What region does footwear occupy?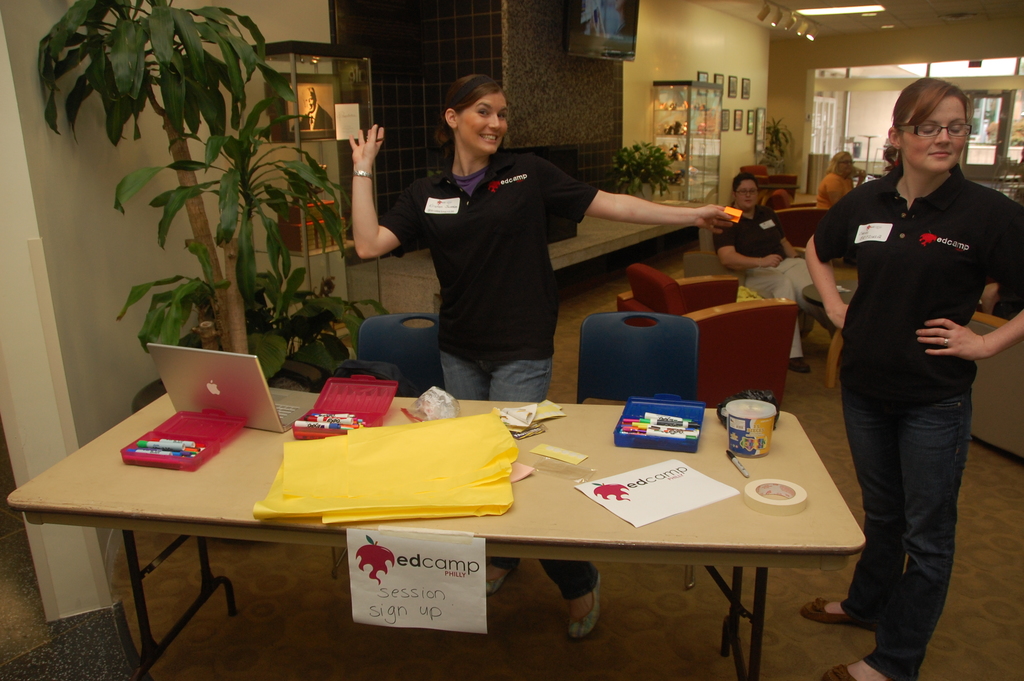
box(806, 597, 868, 621).
